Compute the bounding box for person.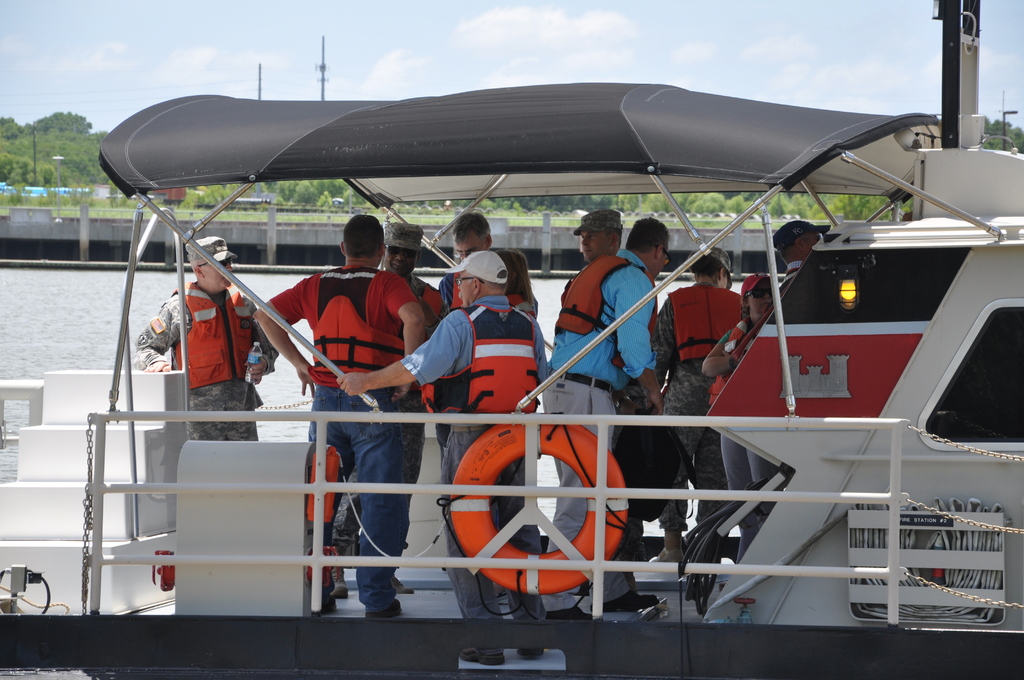
{"left": 254, "top": 218, "right": 427, "bottom": 612}.
